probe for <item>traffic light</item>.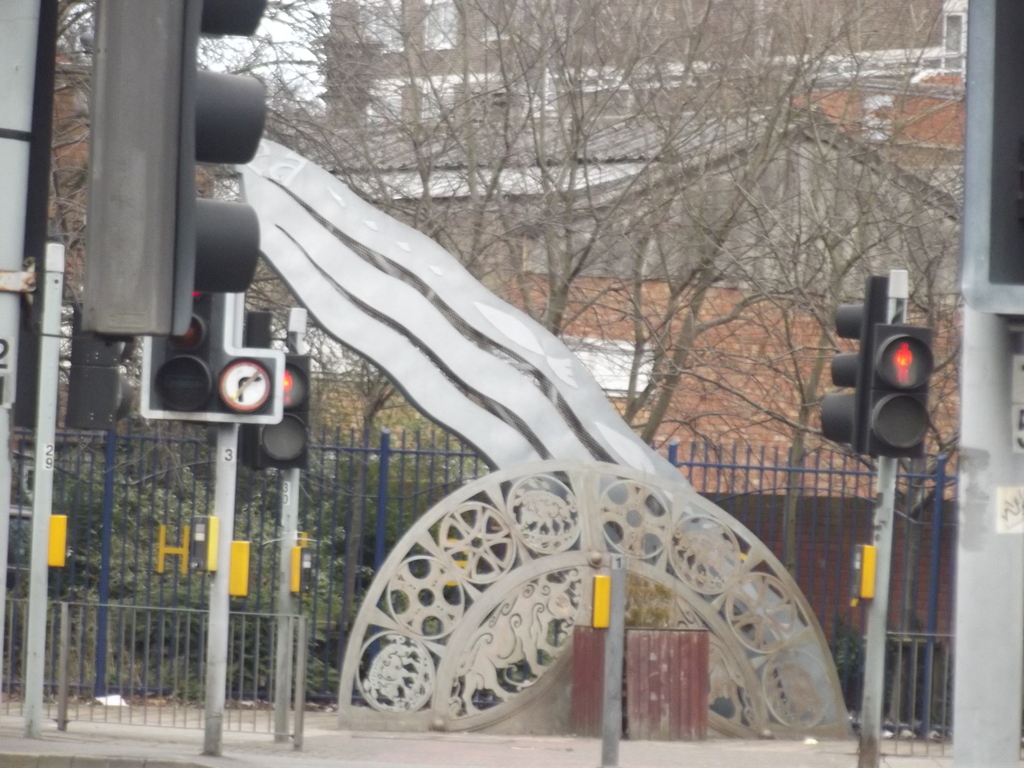
Probe result: locate(63, 303, 136, 431).
